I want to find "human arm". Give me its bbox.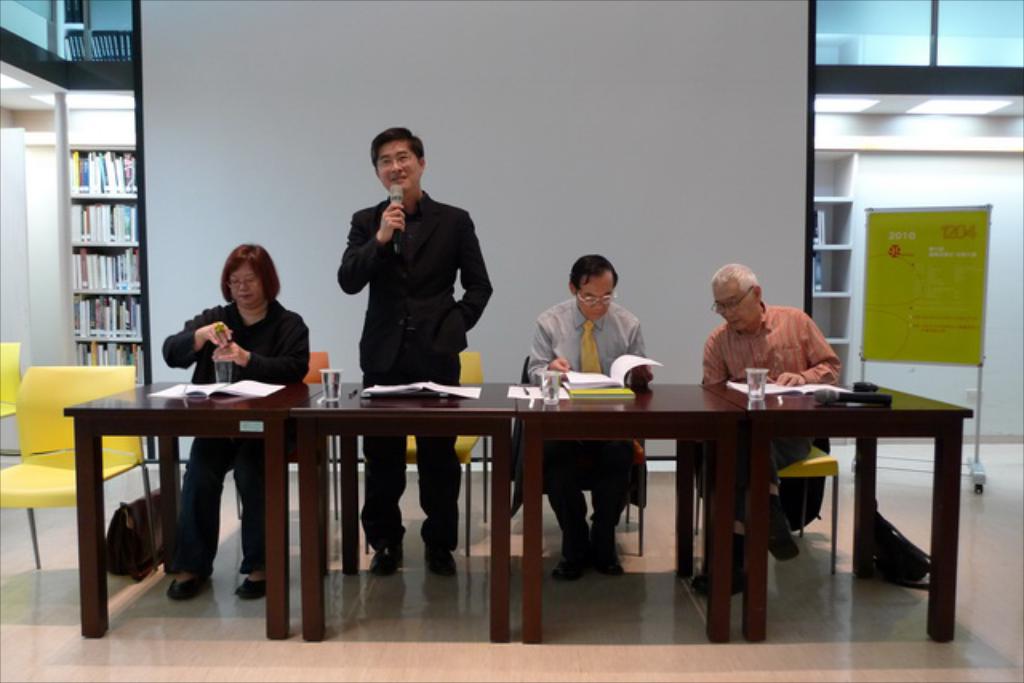
x1=158, y1=304, x2=238, y2=374.
